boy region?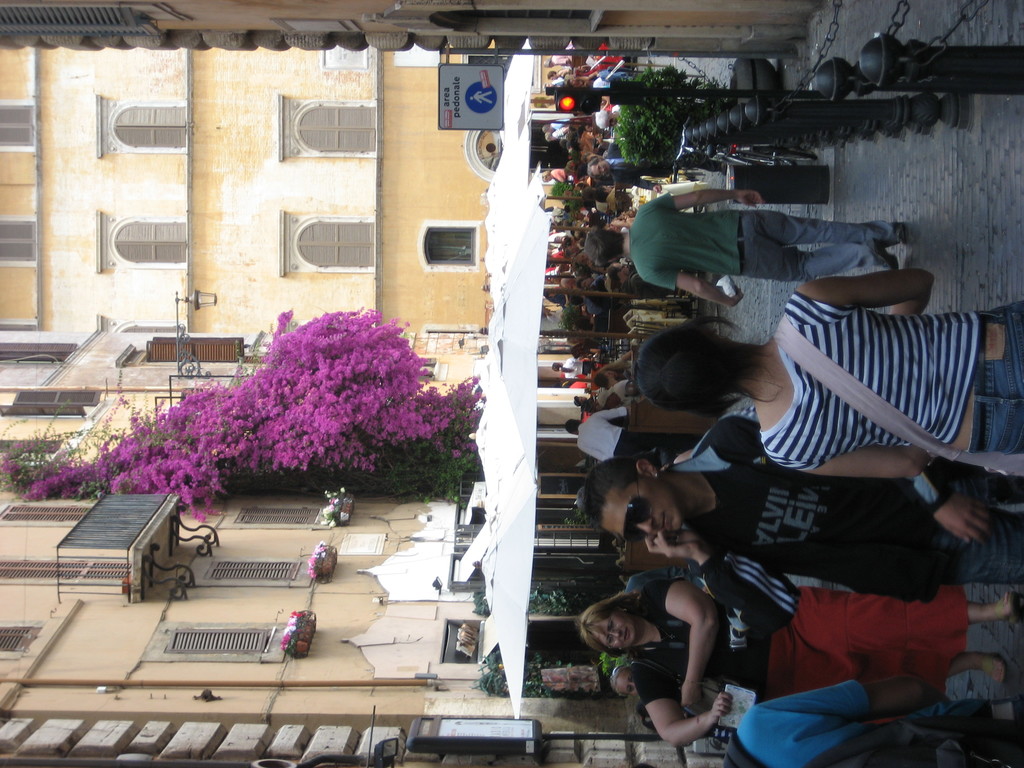
bbox=[586, 186, 912, 308]
